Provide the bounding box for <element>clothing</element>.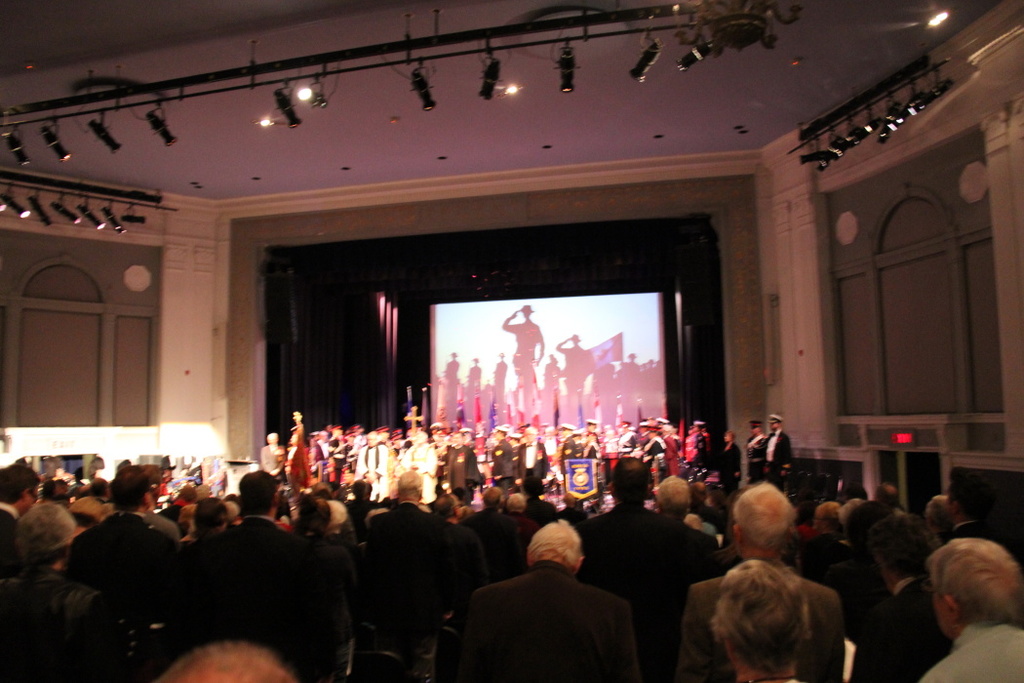
[x1=493, y1=442, x2=516, y2=489].
